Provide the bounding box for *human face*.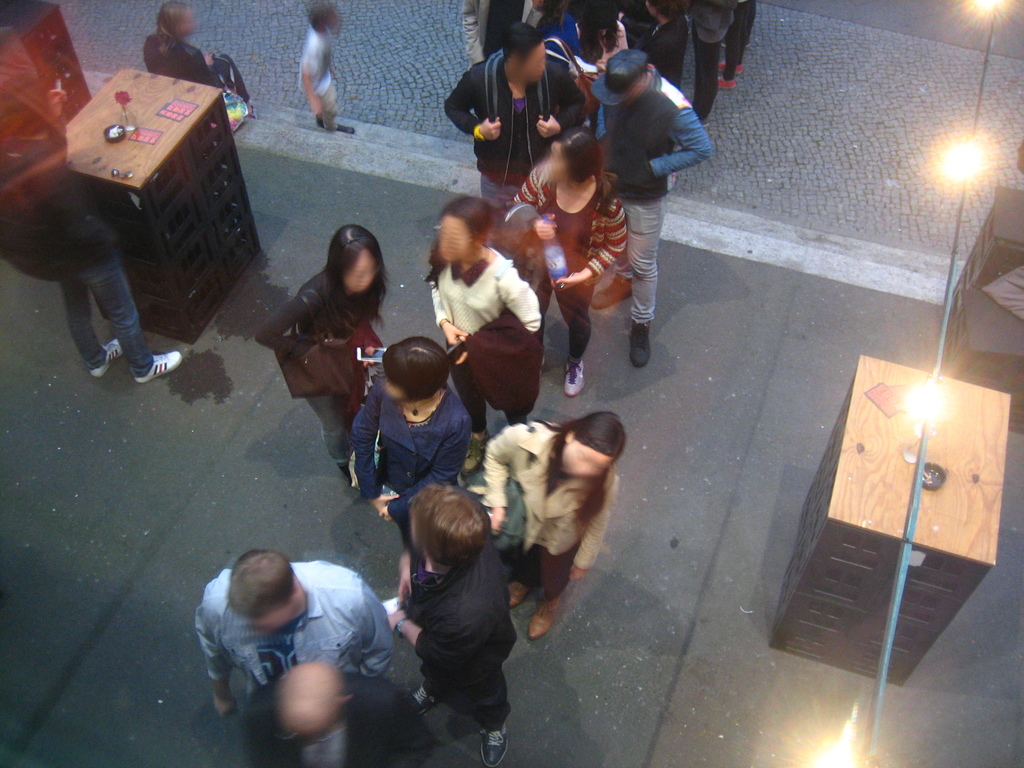
249,606,291,636.
